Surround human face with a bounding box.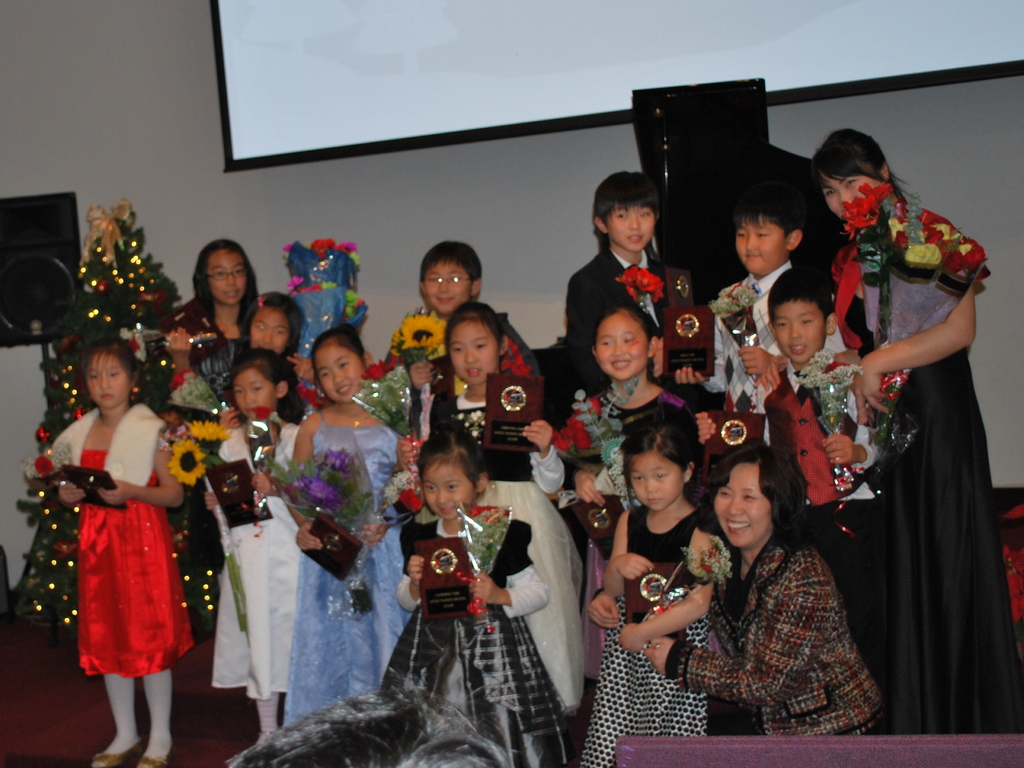
x1=595 y1=316 x2=651 y2=378.
